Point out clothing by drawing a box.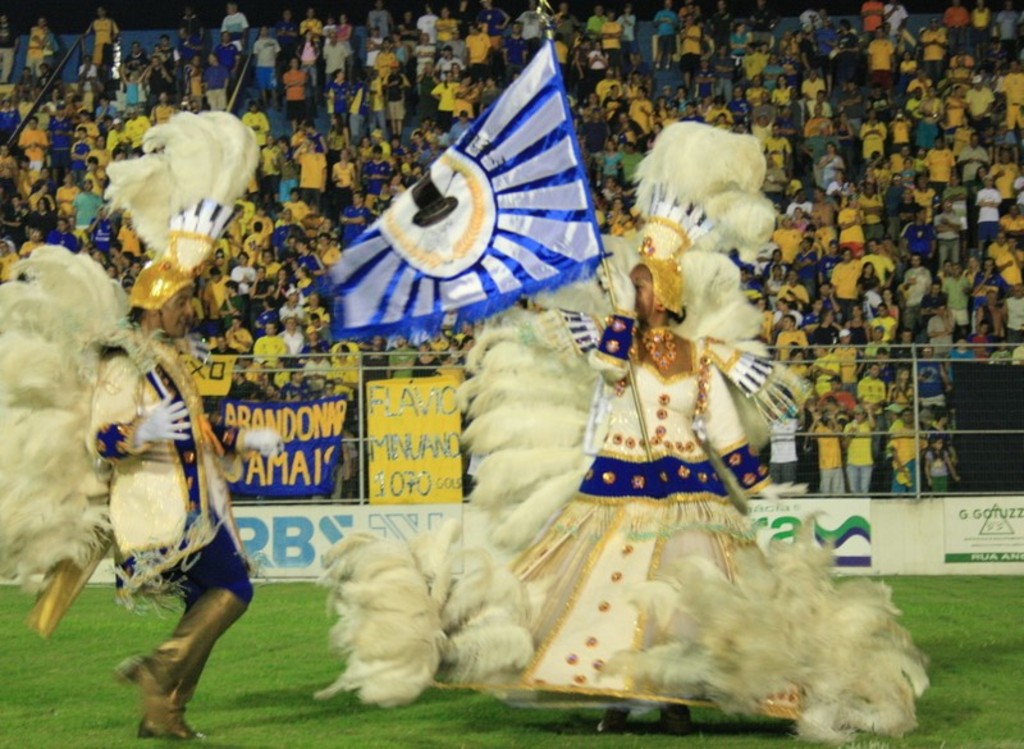
Rect(800, 352, 835, 398).
